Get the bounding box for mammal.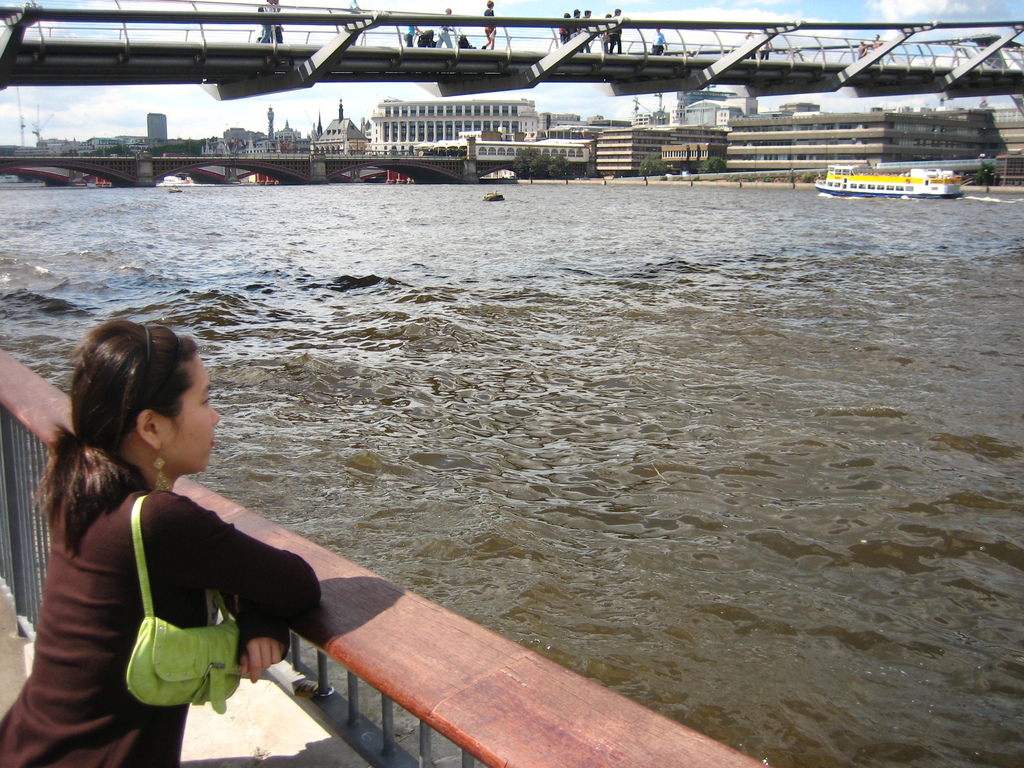
detection(575, 7, 591, 54).
